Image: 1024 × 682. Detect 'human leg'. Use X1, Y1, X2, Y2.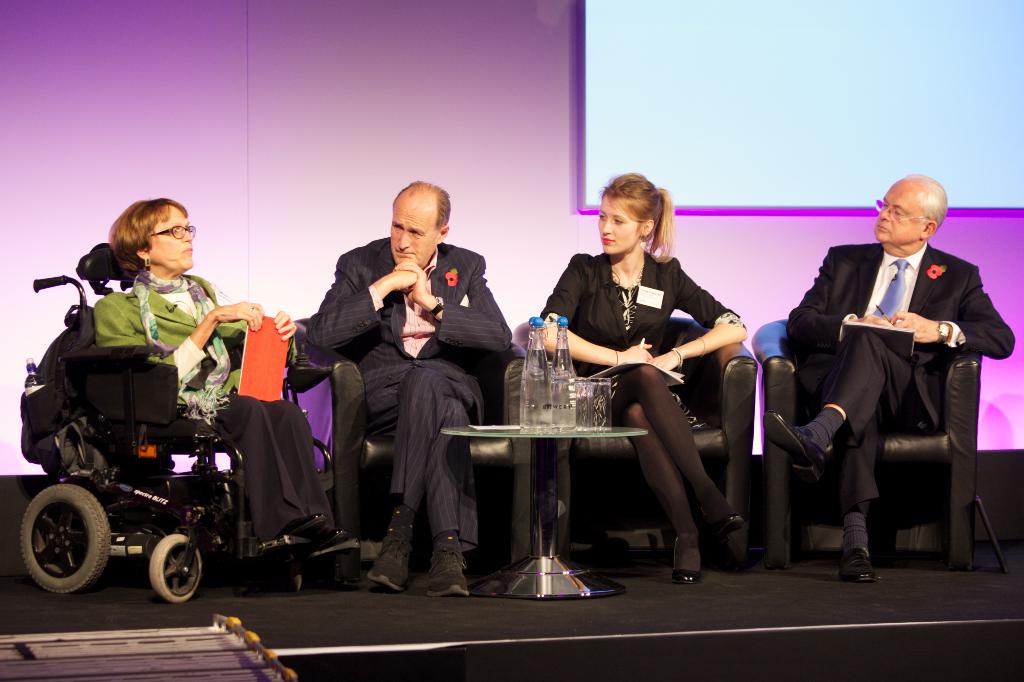
145, 390, 328, 539.
